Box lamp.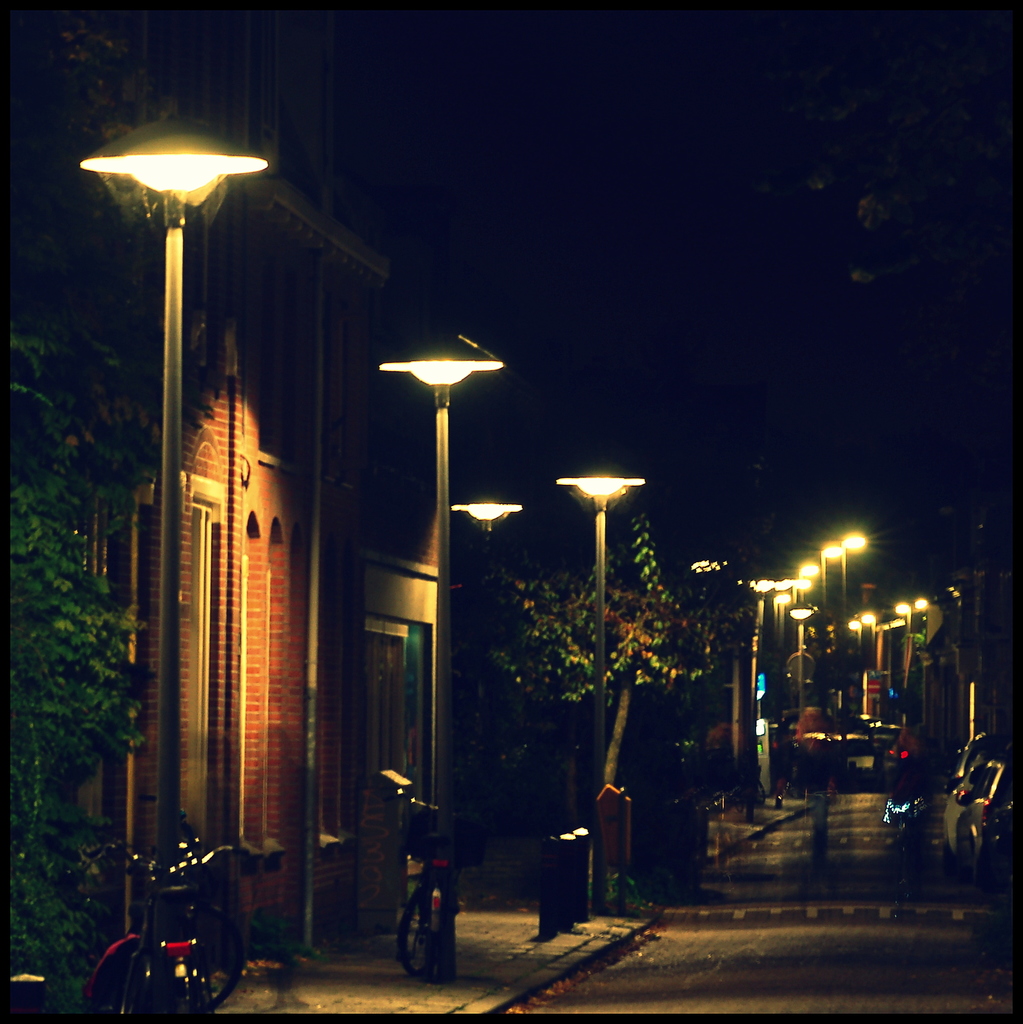
l=74, t=110, r=276, b=871.
